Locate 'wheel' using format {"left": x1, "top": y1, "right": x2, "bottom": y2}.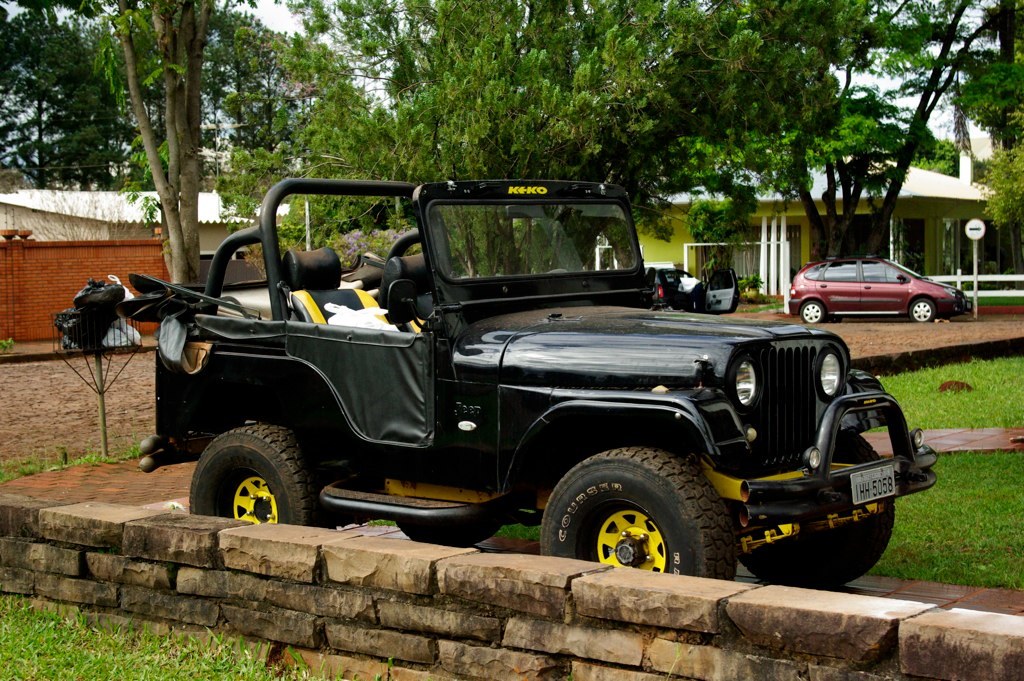
{"left": 911, "top": 298, "right": 935, "bottom": 323}.
